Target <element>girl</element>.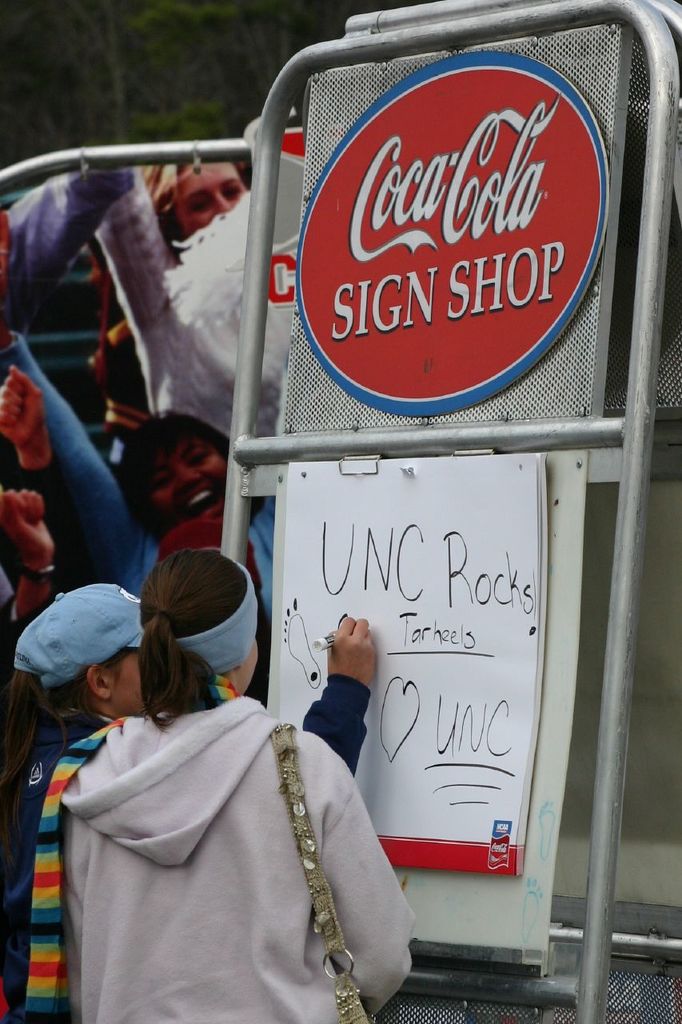
Target region: [55, 544, 417, 1023].
